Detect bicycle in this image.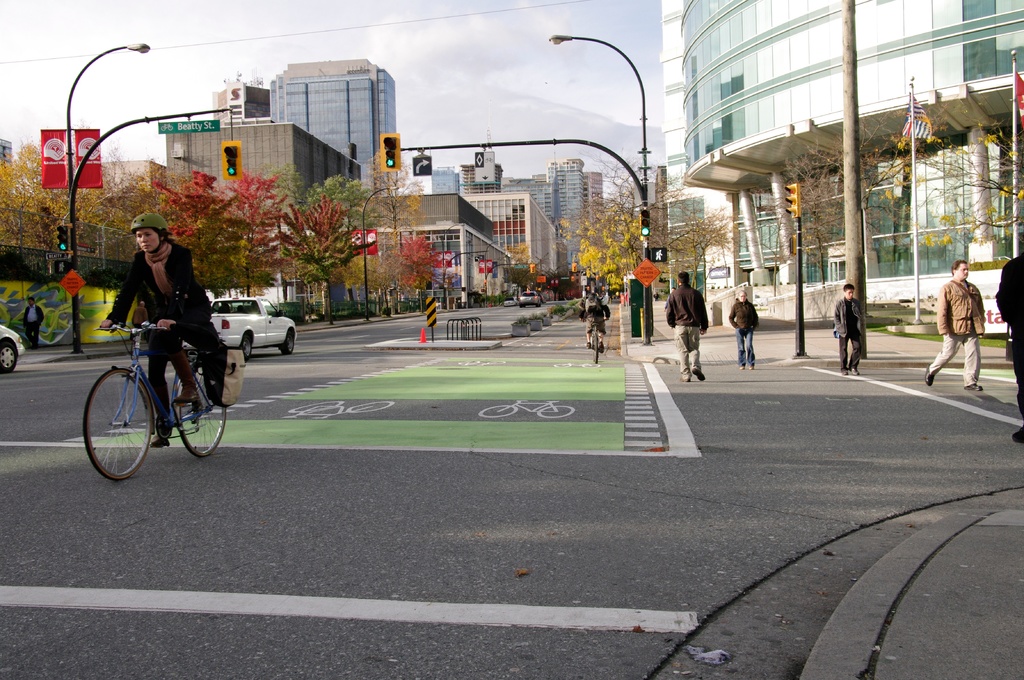
Detection: left=588, top=322, right=602, bottom=364.
